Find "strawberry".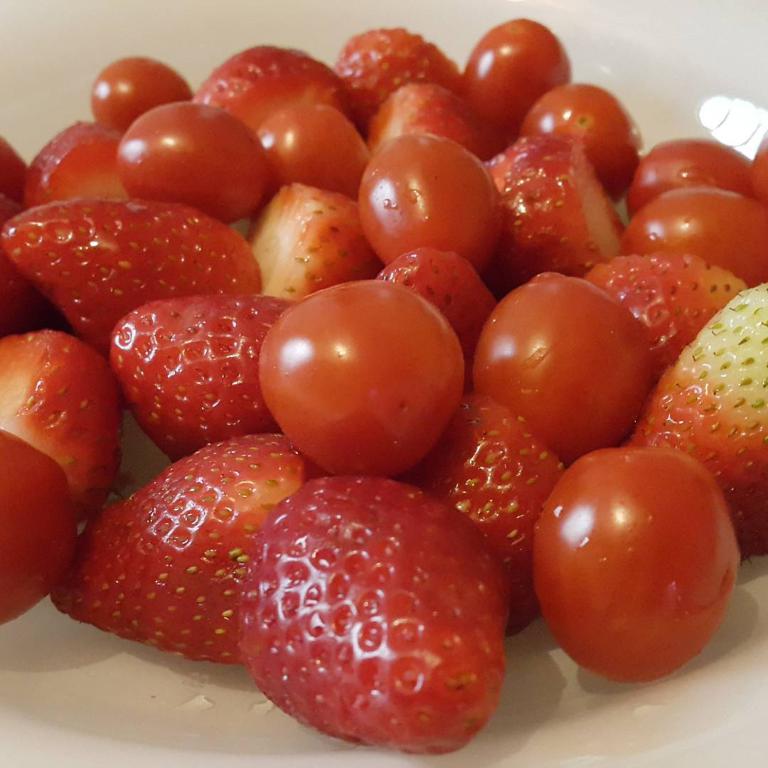
x1=211 y1=494 x2=536 y2=754.
